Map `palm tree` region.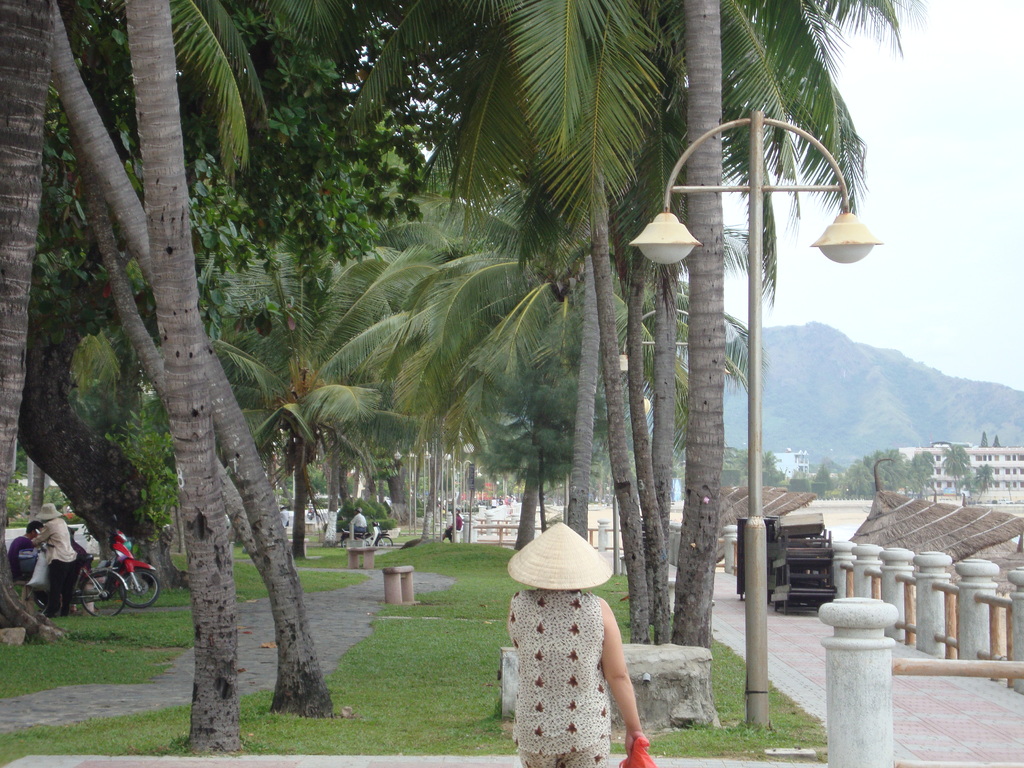
Mapped to 590, 244, 757, 433.
